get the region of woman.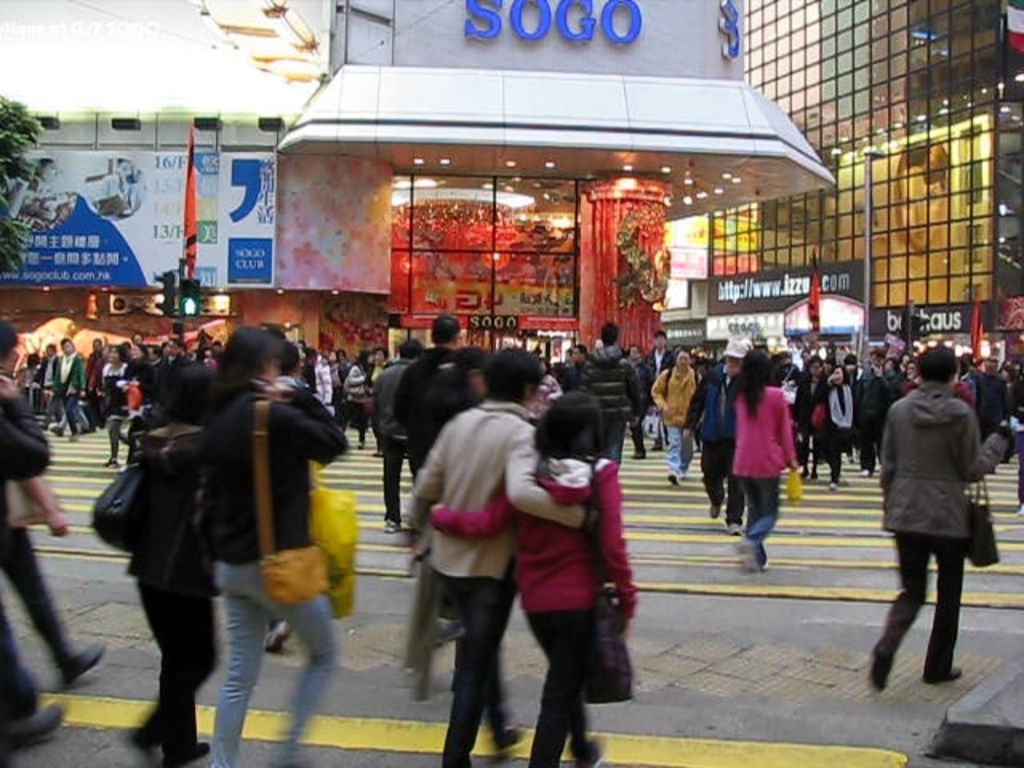
rect(848, 342, 997, 686).
